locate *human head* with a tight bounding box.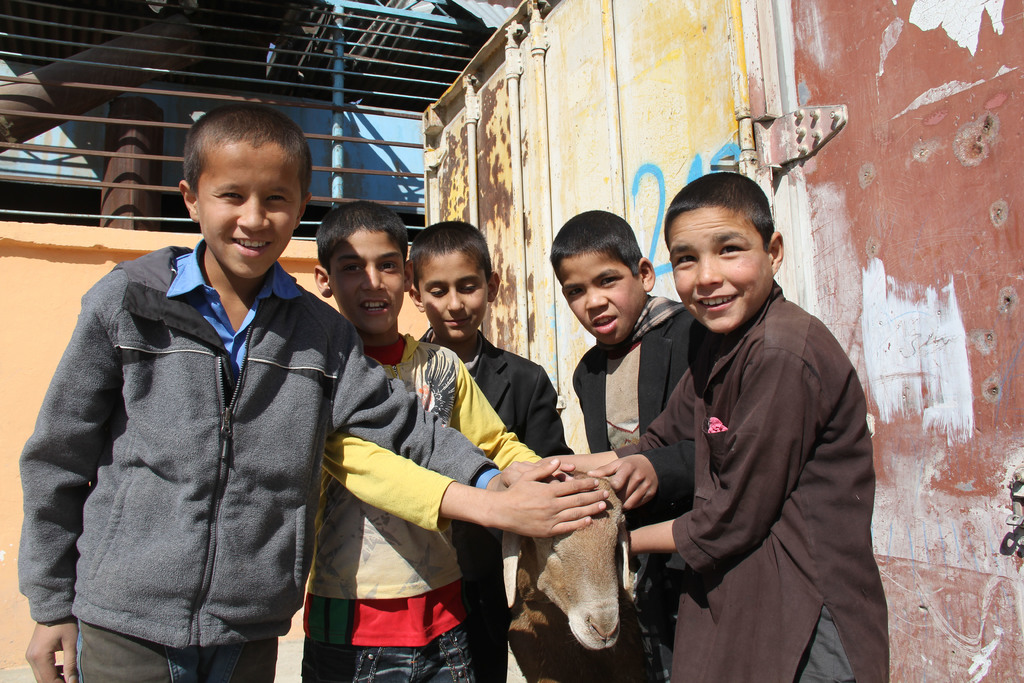
pyautogui.locateOnScreen(664, 176, 794, 324).
